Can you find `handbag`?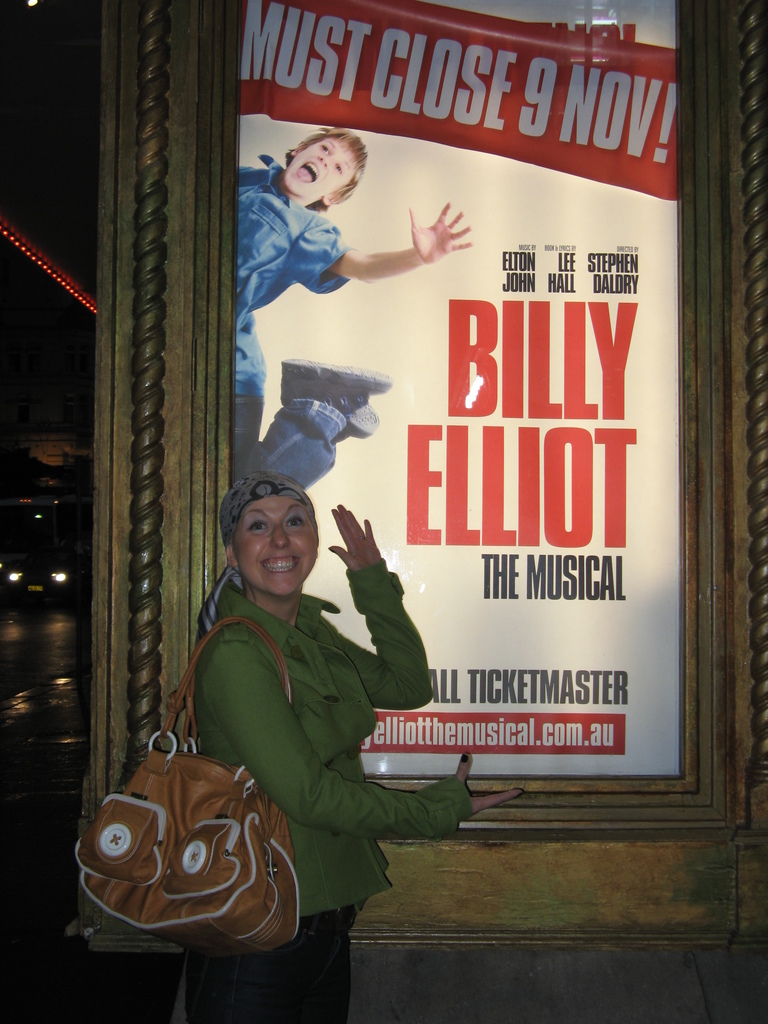
Yes, bounding box: detection(67, 617, 296, 960).
